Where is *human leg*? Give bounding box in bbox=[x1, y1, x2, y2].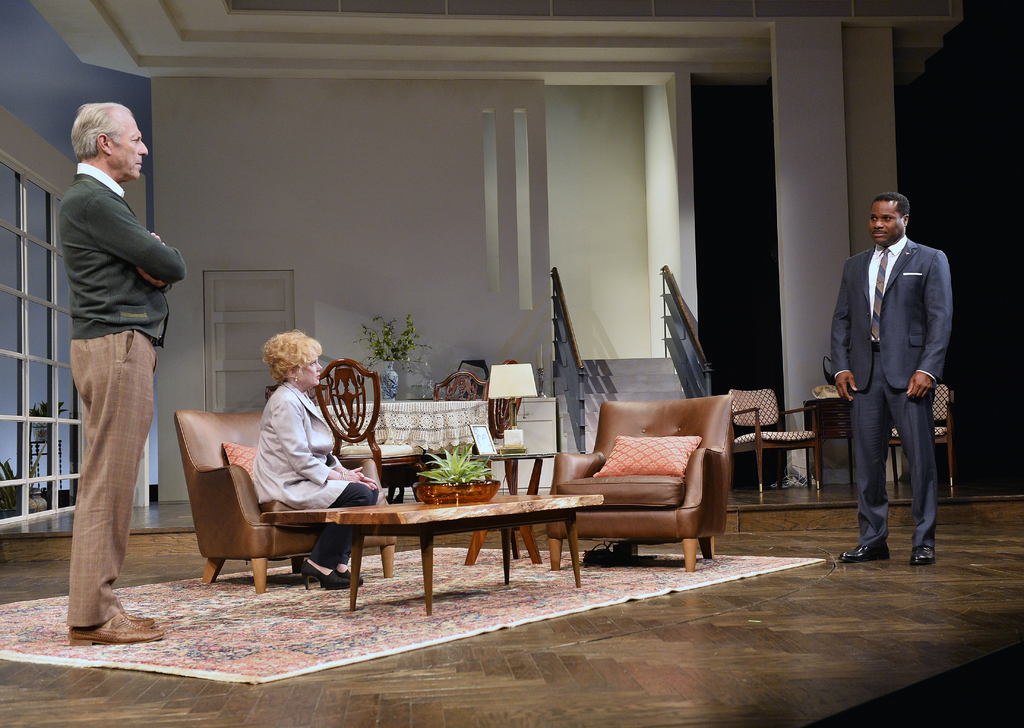
bbox=[886, 373, 938, 558].
